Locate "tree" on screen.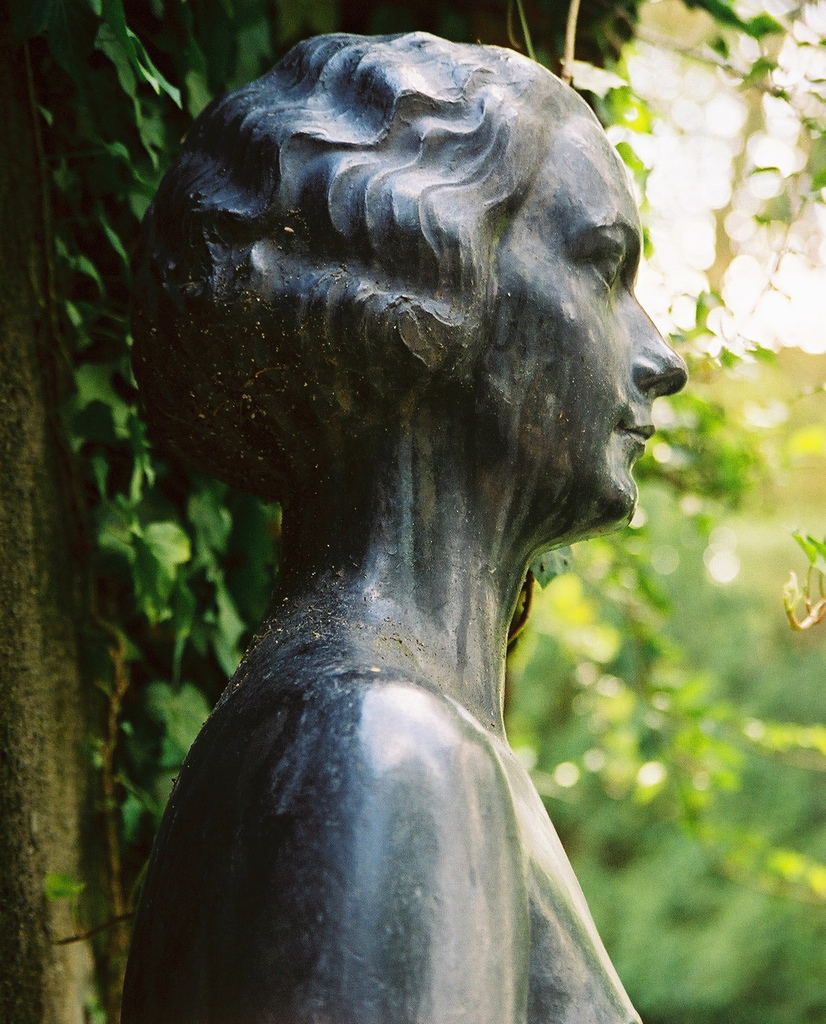
On screen at x1=0, y1=0, x2=825, y2=1023.
